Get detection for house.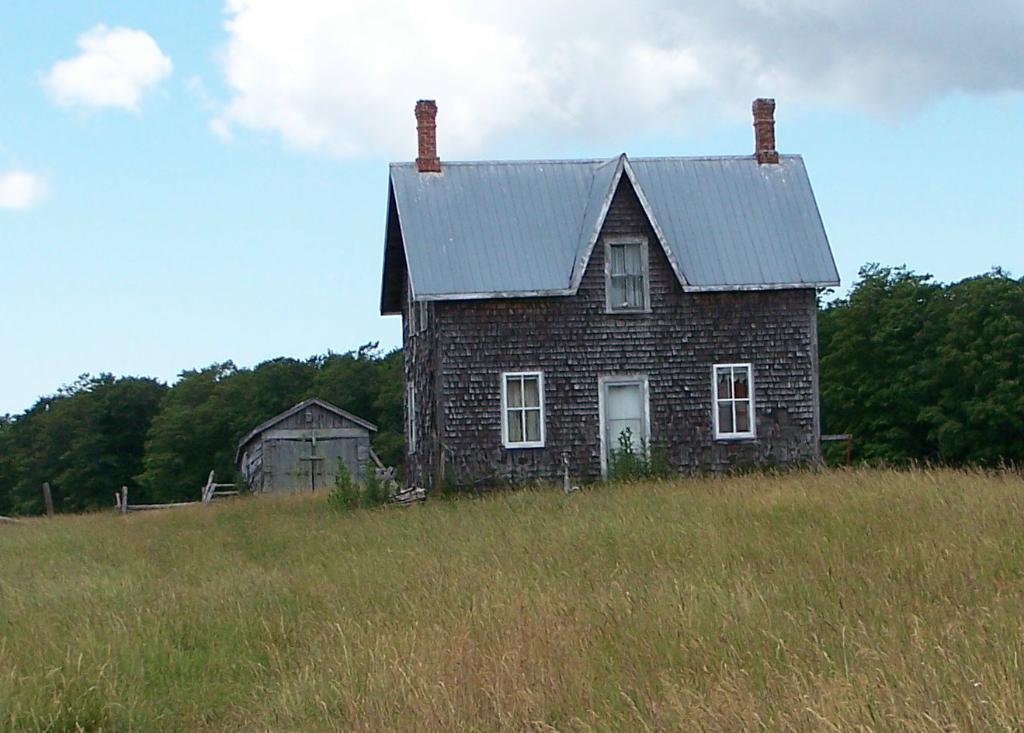
Detection: bbox(237, 397, 374, 501).
